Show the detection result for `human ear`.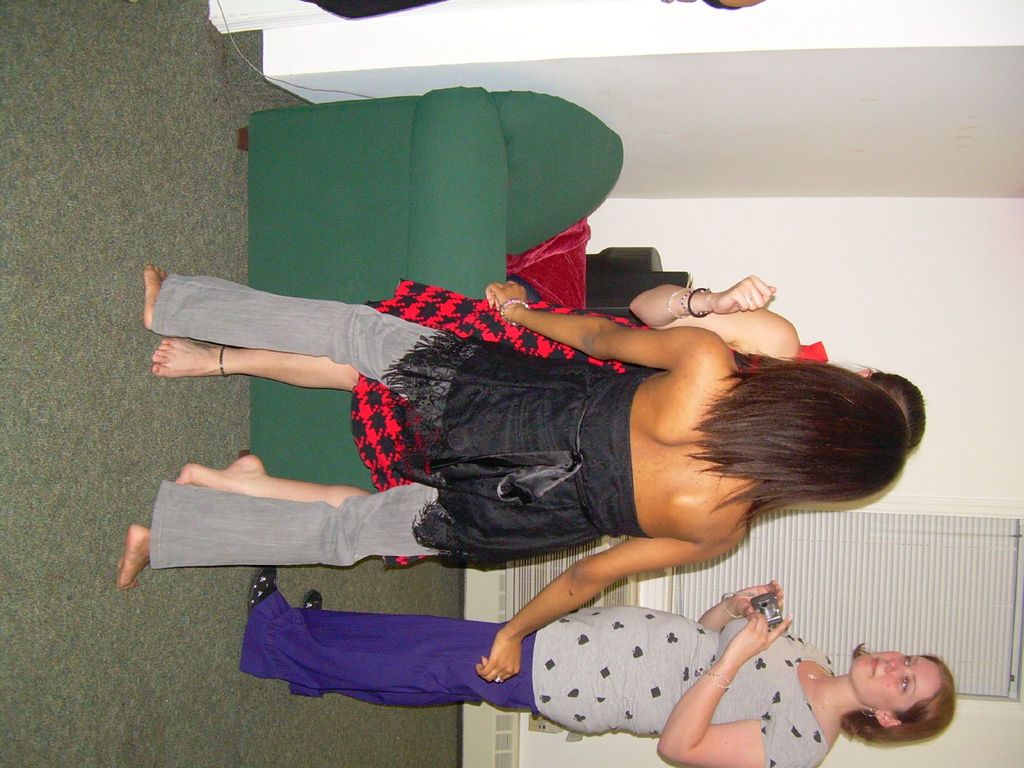
<box>856,366,872,381</box>.
